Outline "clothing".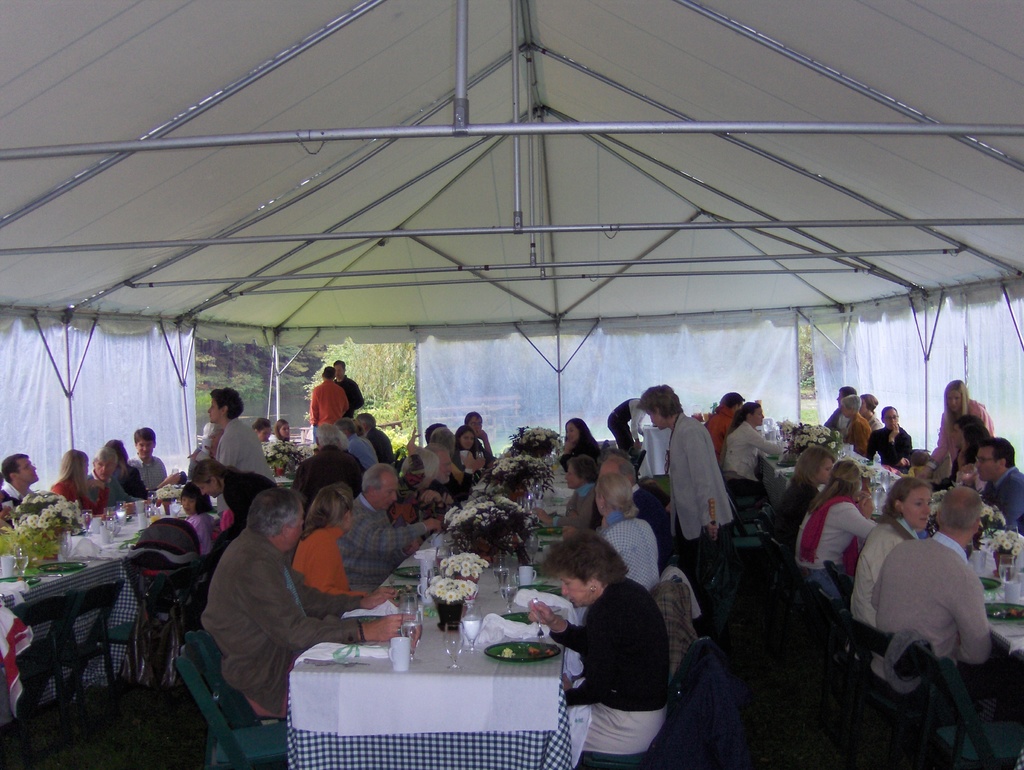
Outline: bbox=(820, 405, 847, 438).
